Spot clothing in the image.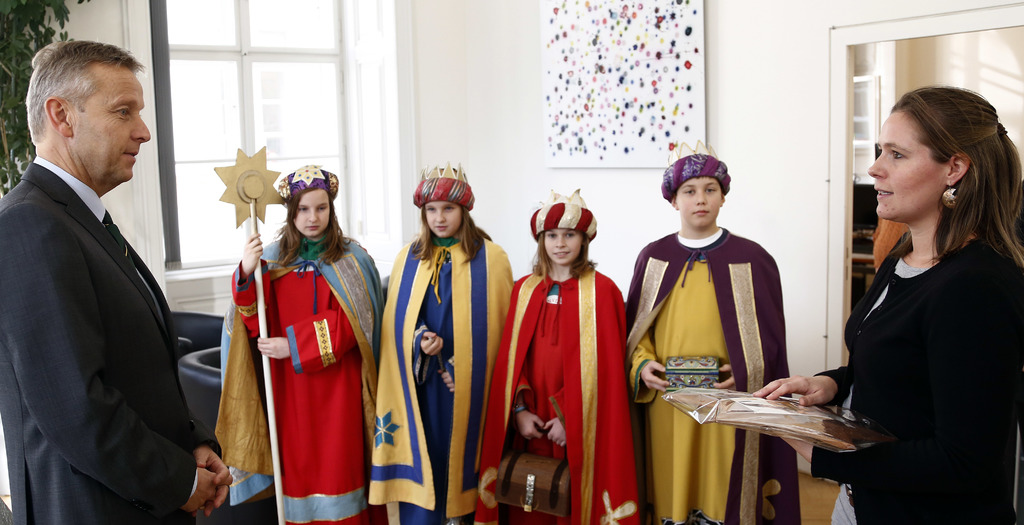
clothing found at BBox(212, 224, 383, 524).
